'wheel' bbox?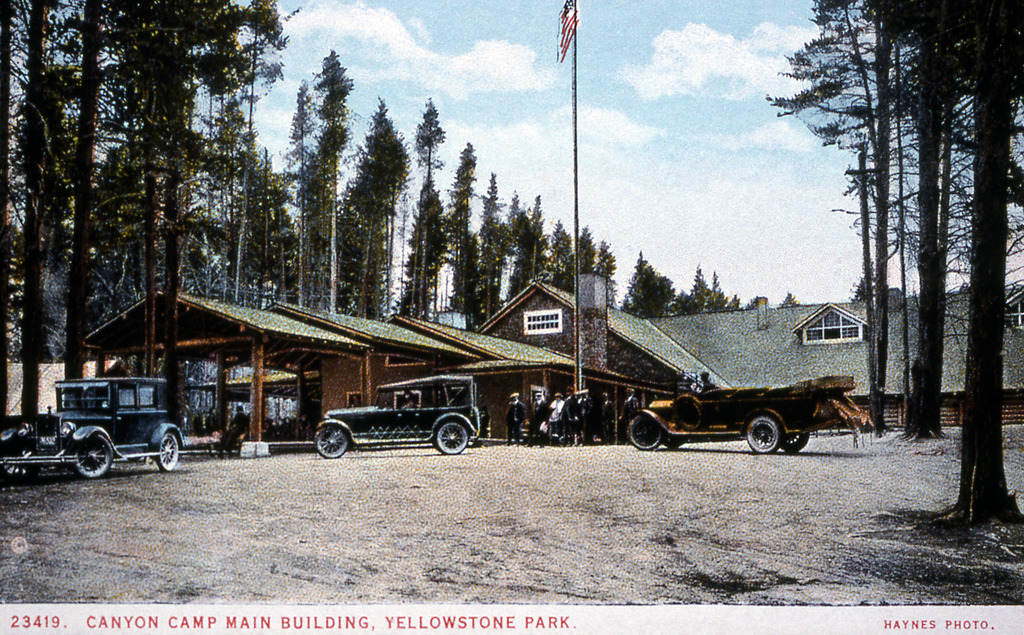
pyautogui.locateOnScreen(319, 423, 351, 460)
